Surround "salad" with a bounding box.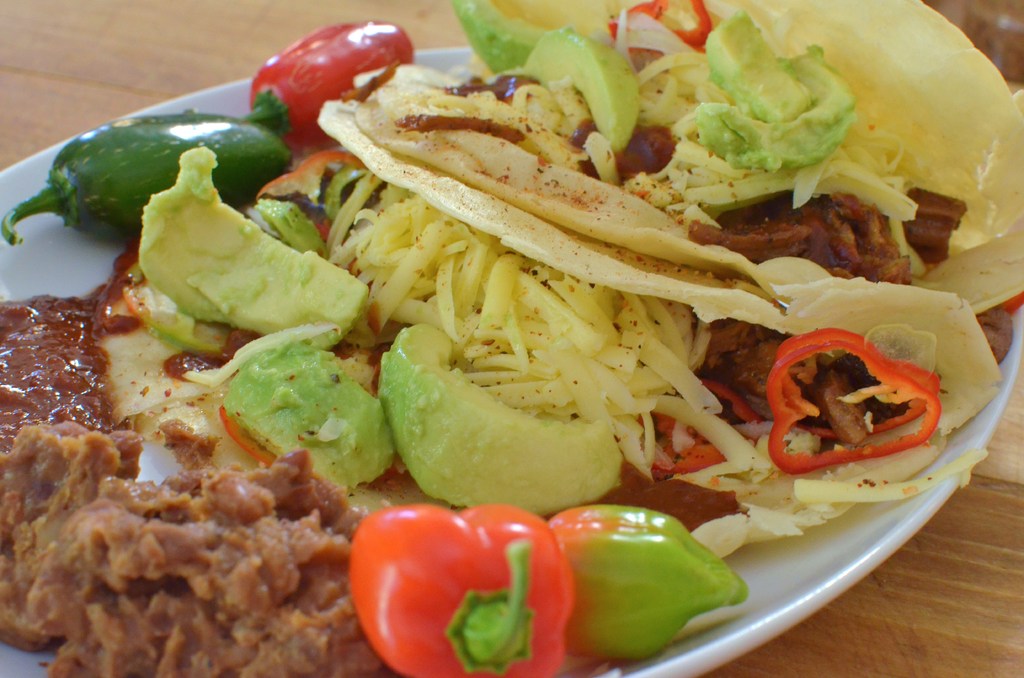
Rect(0, 0, 1023, 677).
